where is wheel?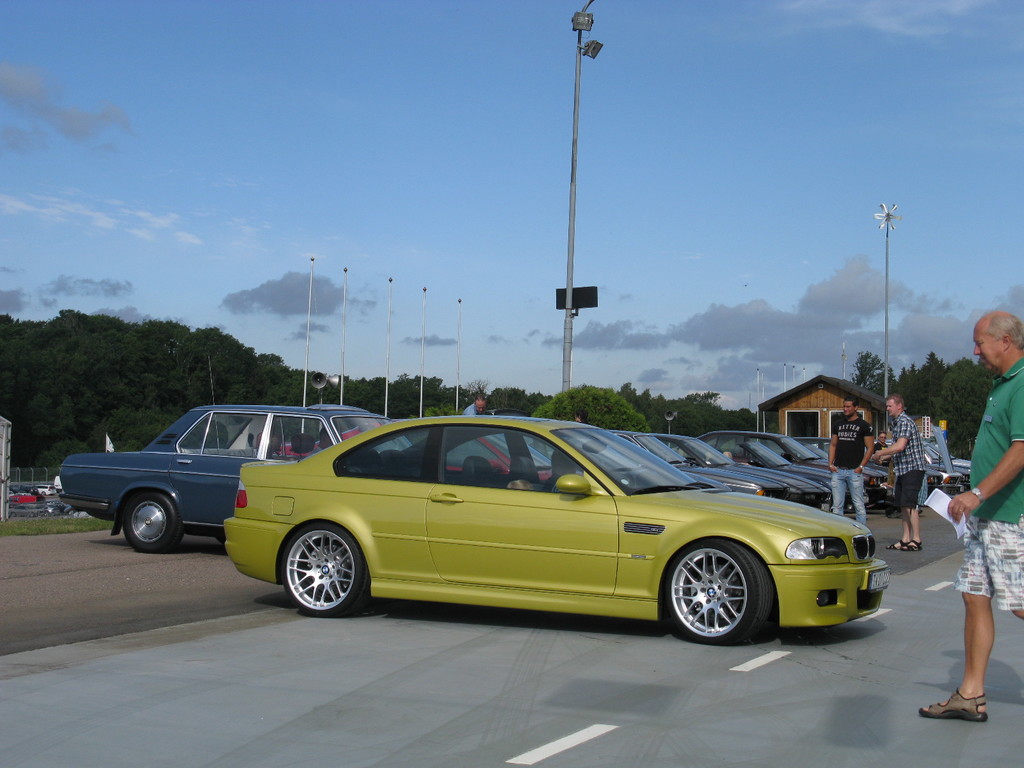
BBox(123, 495, 181, 549).
